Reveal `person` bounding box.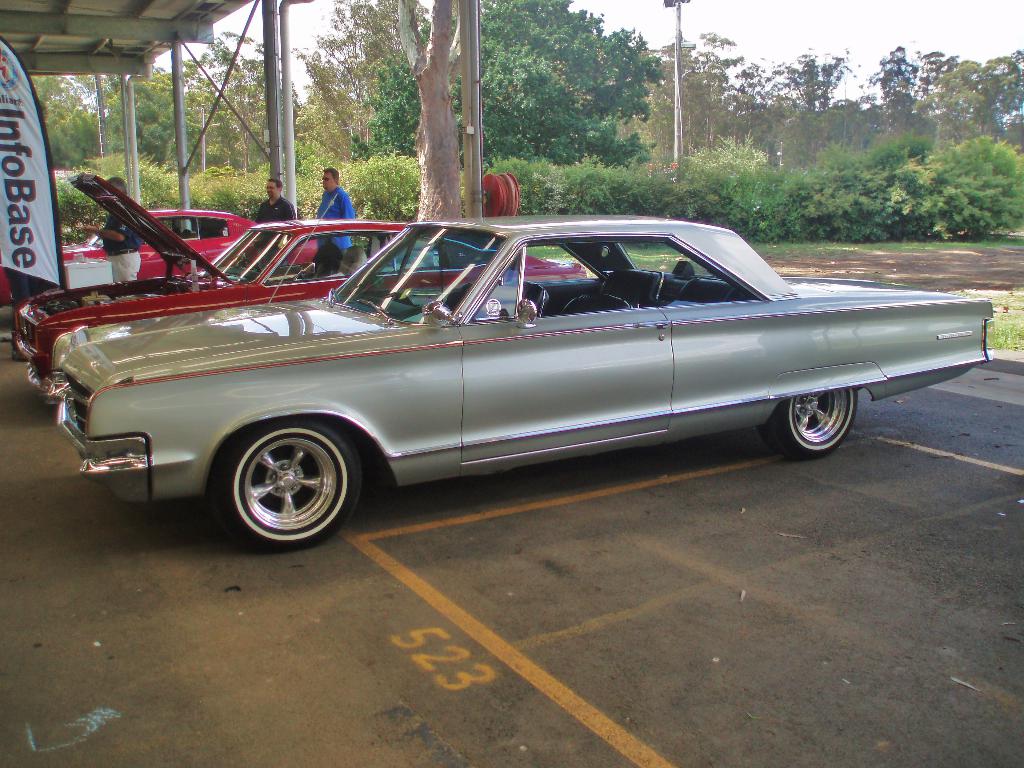
Revealed: detection(81, 173, 145, 290).
